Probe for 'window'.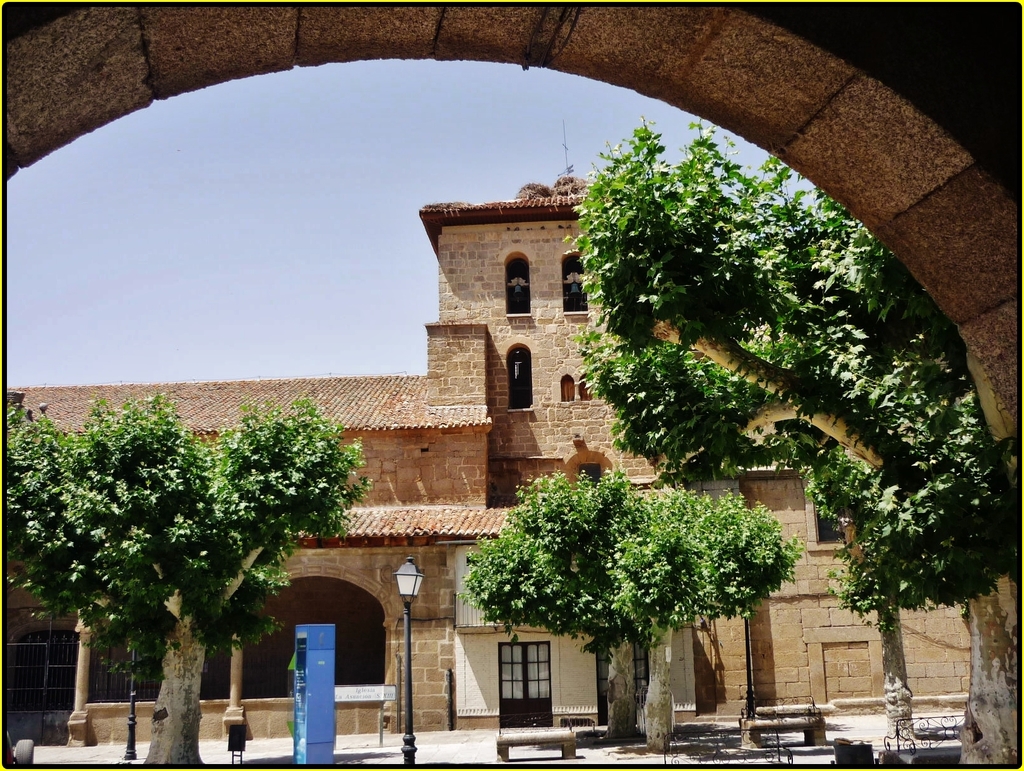
Probe result: bbox=(578, 376, 595, 400).
